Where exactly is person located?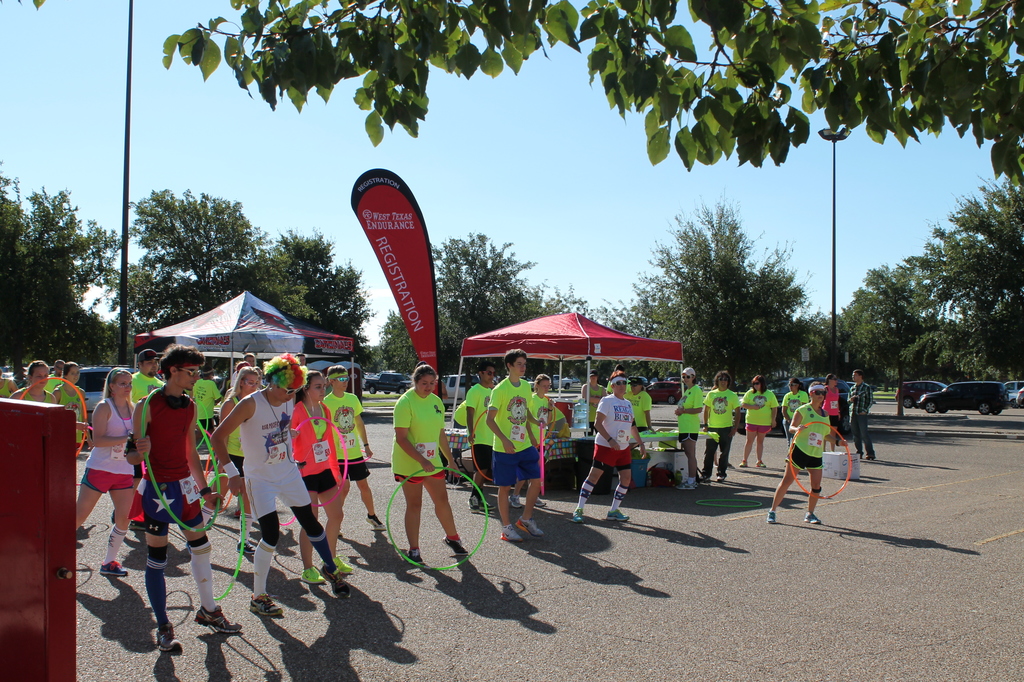
Its bounding box is [207,348,346,626].
